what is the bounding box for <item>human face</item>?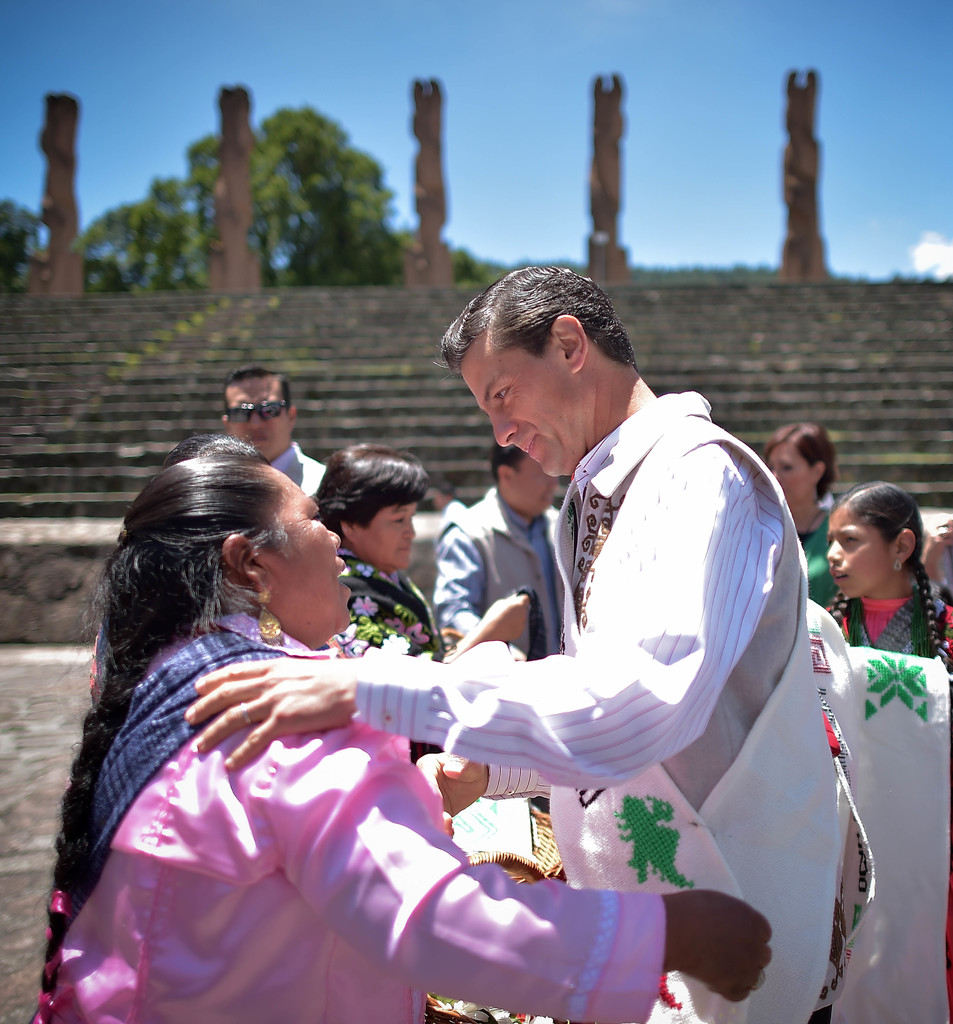
(x1=824, y1=514, x2=903, y2=596).
